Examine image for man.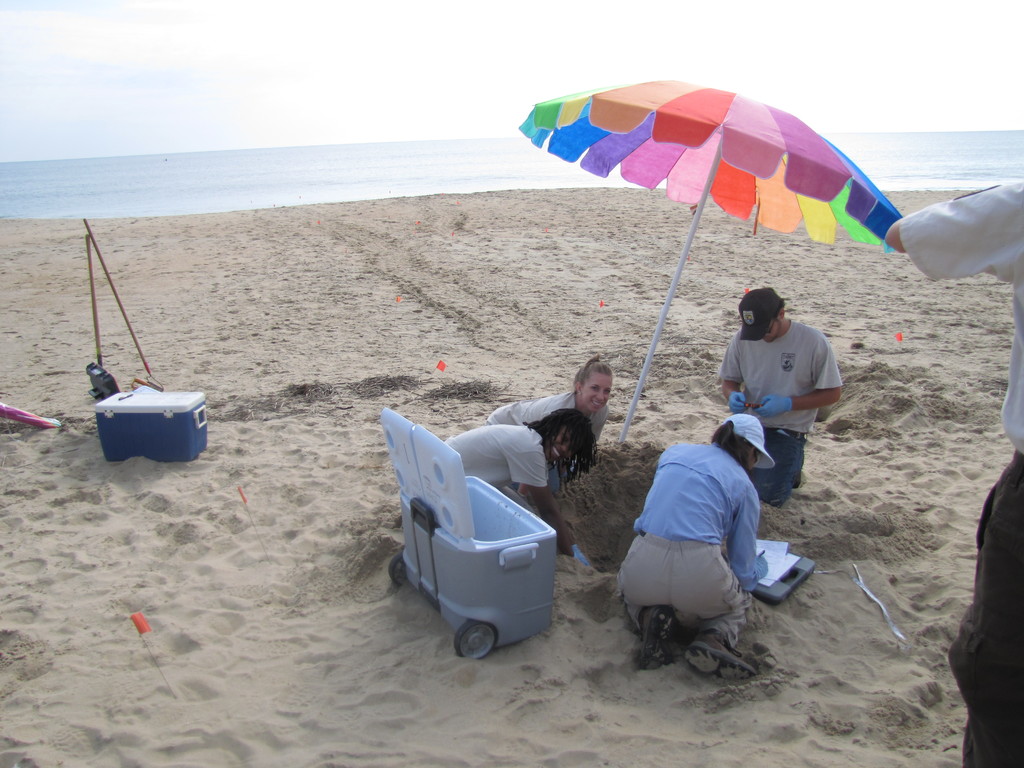
Examination result: box(714, 280, 855, 493).
